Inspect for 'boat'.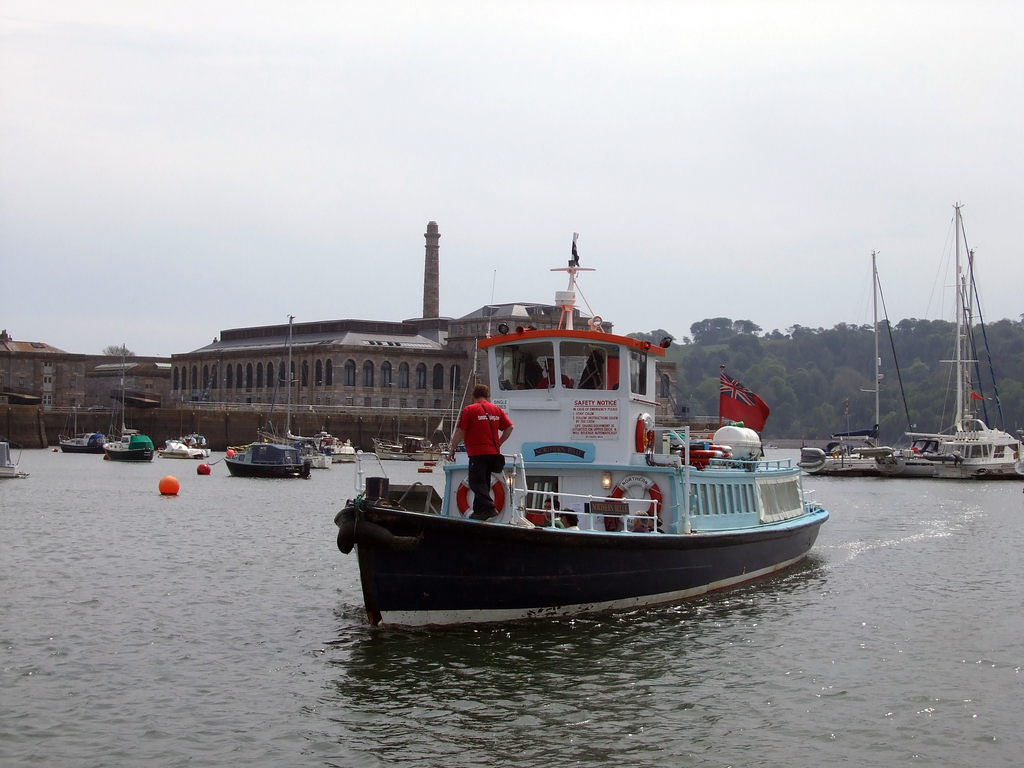
Inspection: left=227, top=440, right=307, bottom=477.
